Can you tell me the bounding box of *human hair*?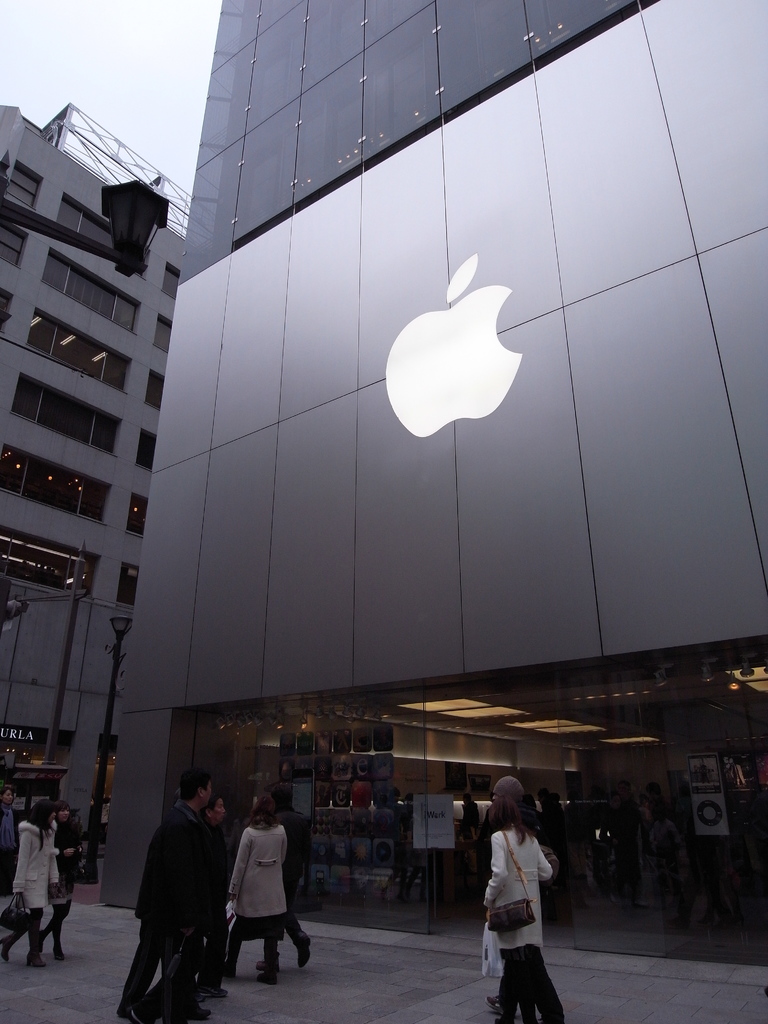
(x1=55, y1=801, x2=70, y2=813).
